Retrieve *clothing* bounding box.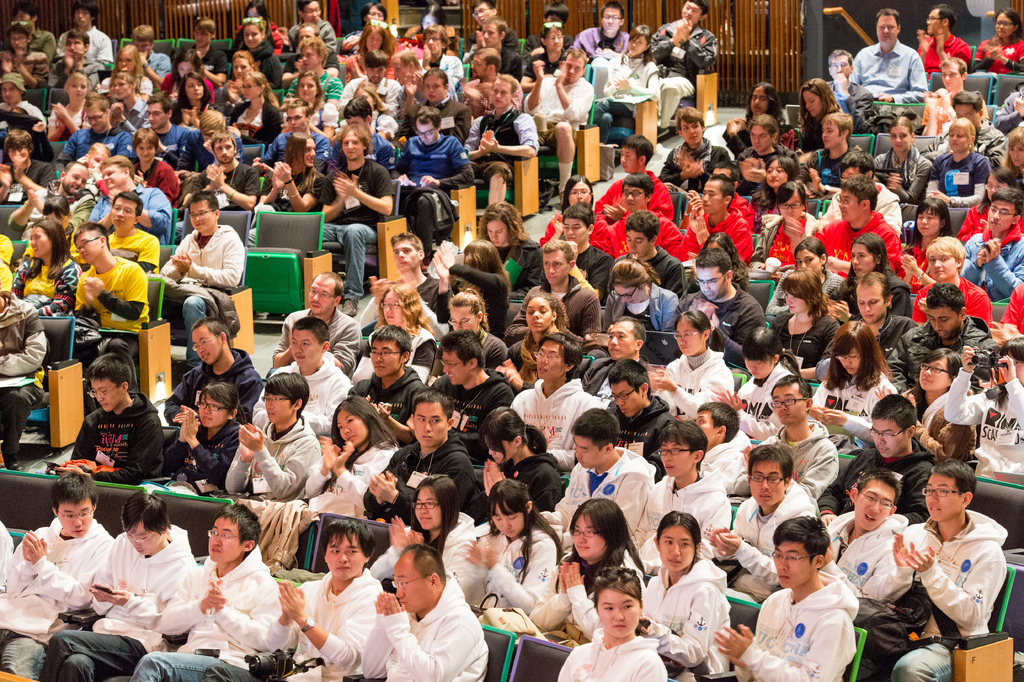
Bounding box: box(733, 358, 793, 447).
